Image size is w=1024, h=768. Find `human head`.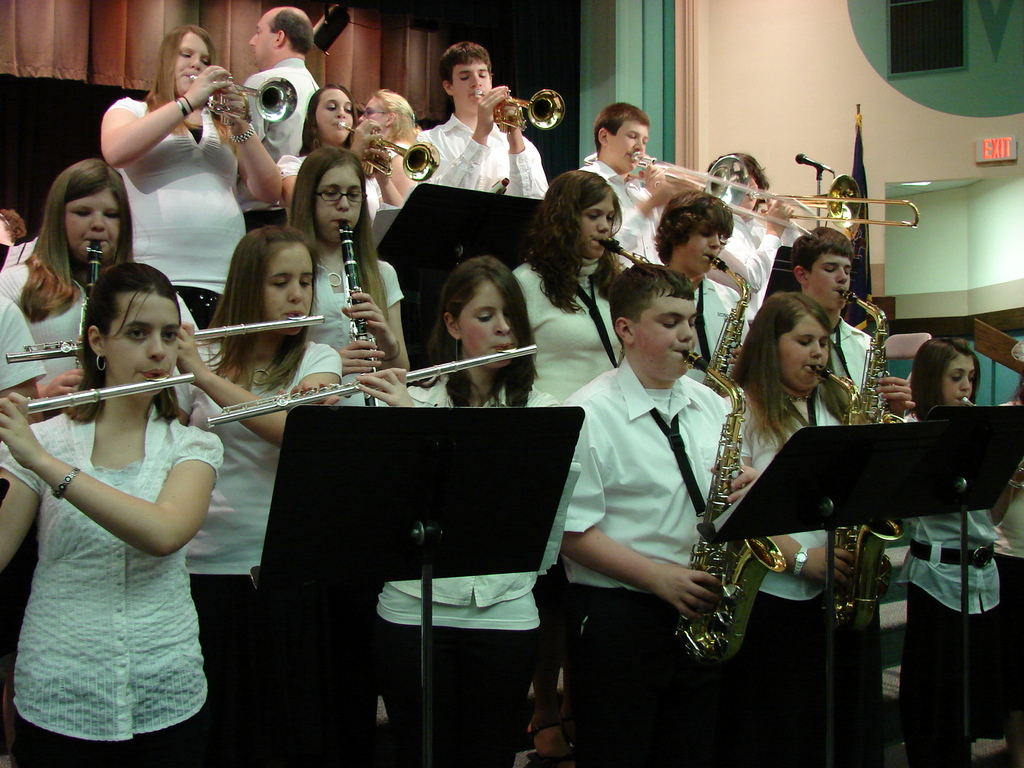
(75,262,182,404).
